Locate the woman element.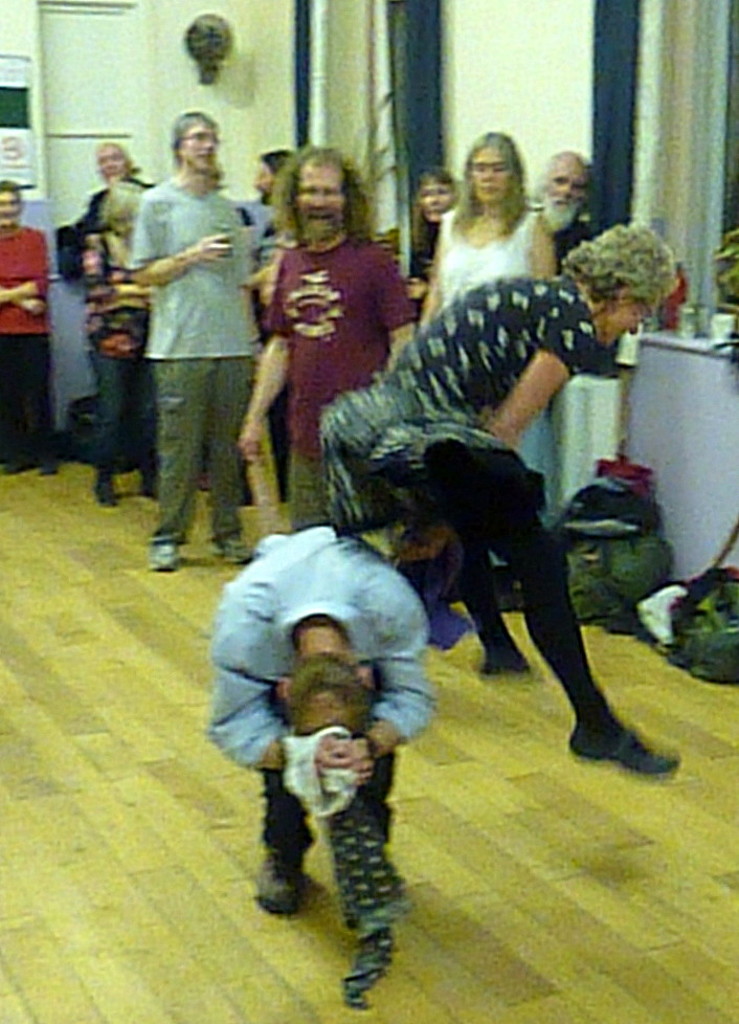
Element bbox: l=321, t=213, r=695, b=802.
